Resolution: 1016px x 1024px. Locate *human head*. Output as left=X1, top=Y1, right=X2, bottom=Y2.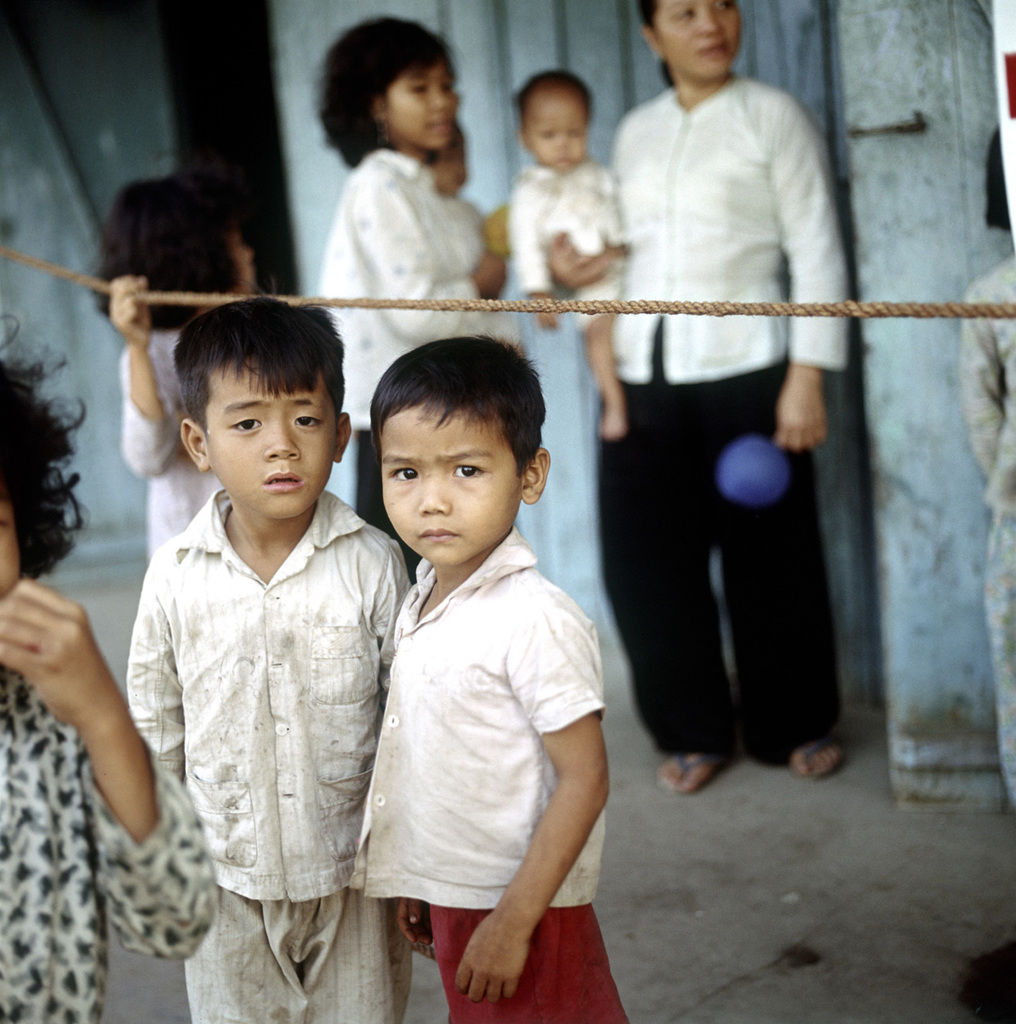
left=427, top=121, right=467, bottom=195.
